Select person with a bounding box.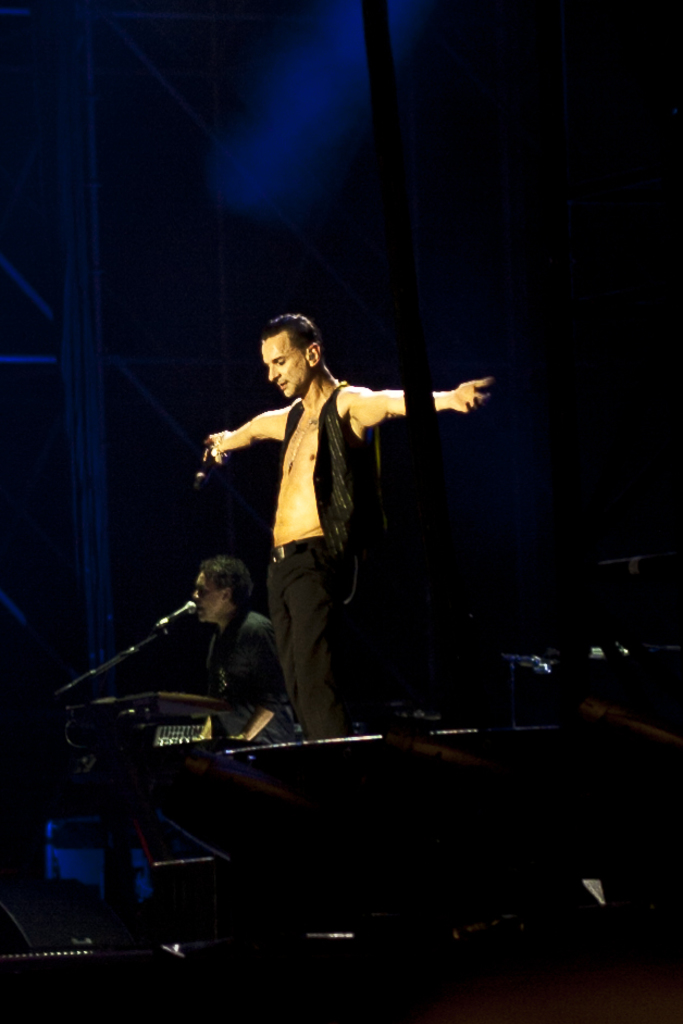
left=186, top=560, right=282, bottom=795.
